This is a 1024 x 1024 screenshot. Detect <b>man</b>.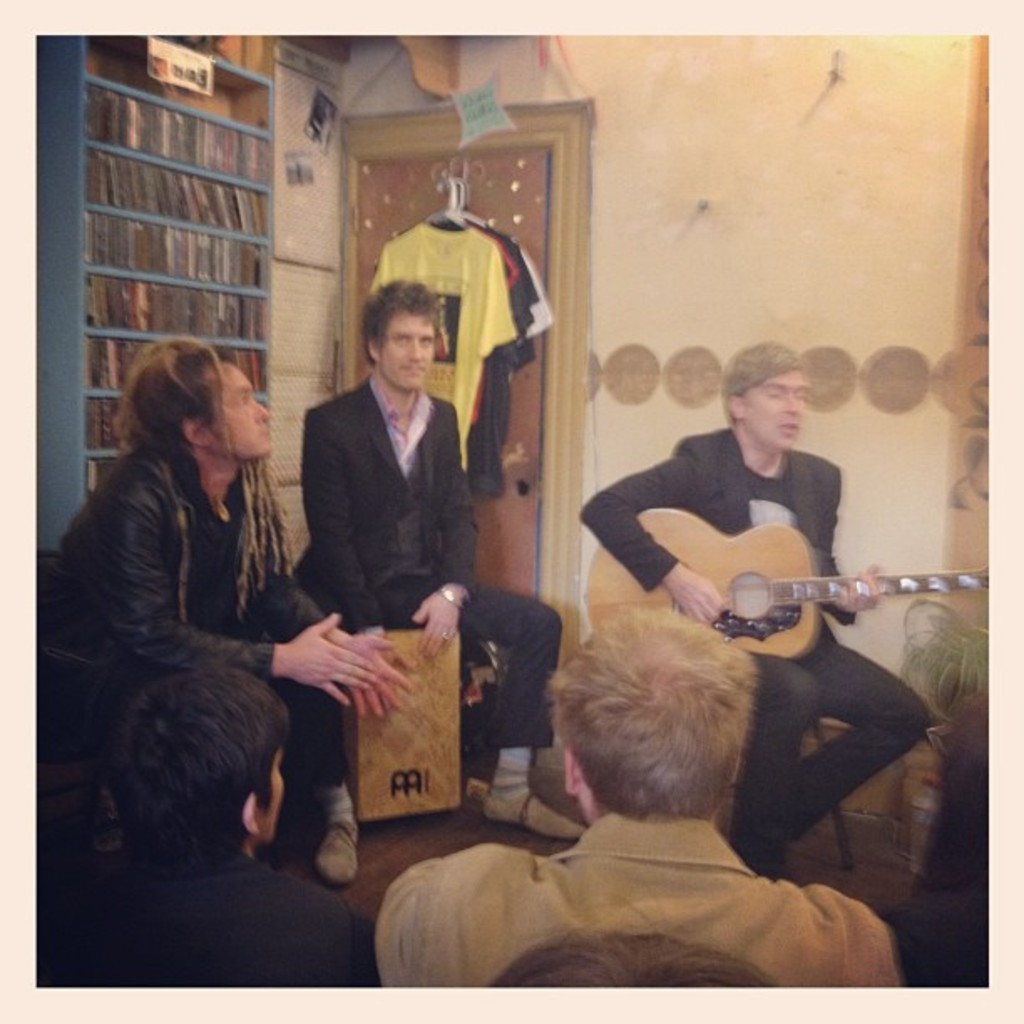
l=574, t=338, r=934, b=877.
